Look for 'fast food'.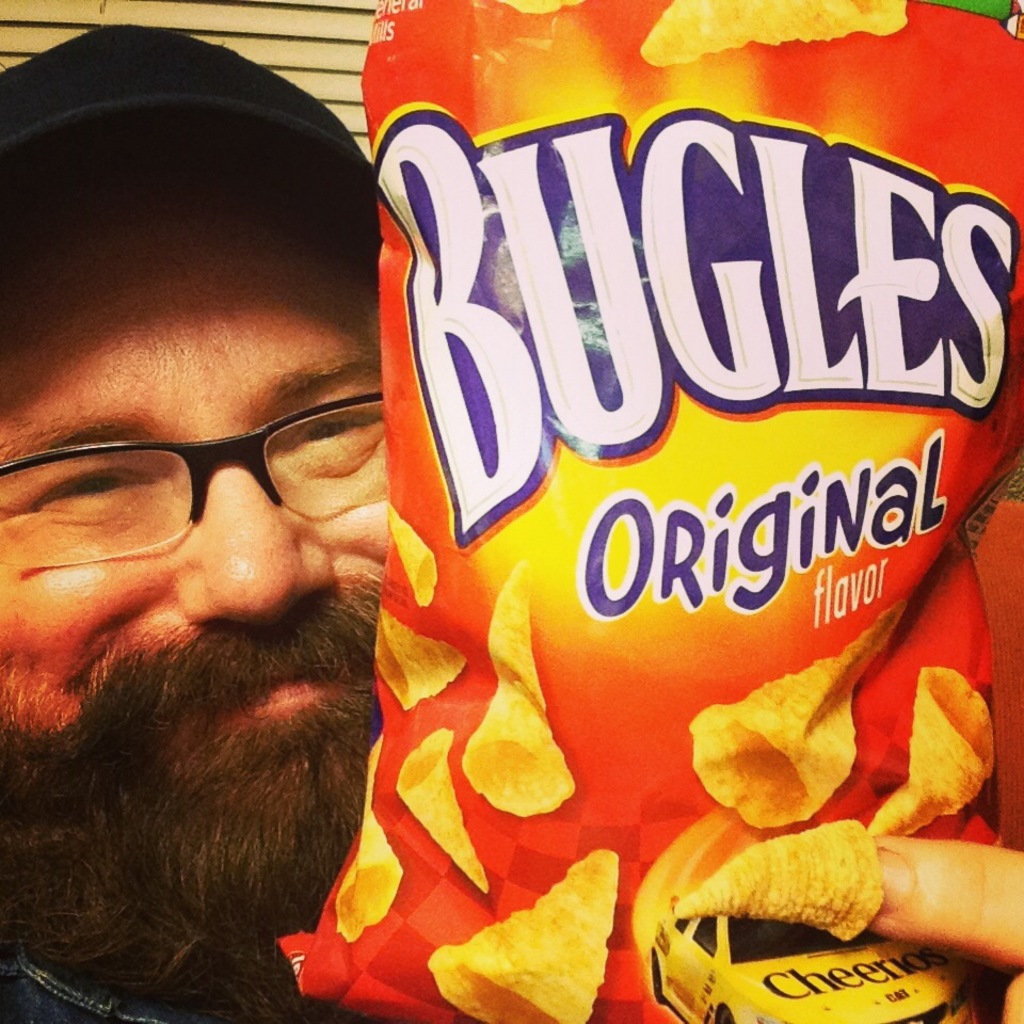
Found: {"left": 379, "top": 506, "right": 442, "bottom": 597}.
